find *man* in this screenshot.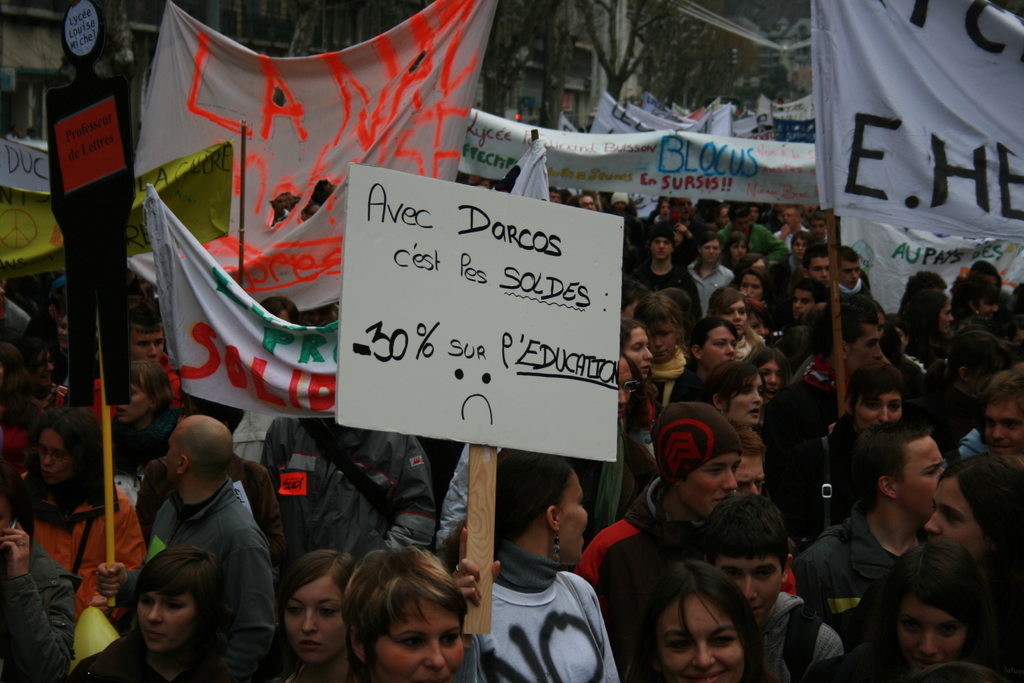
The bounding box for *man* is {"x1": 626, "y1": 225, "x2": 705, "y2": 334}.
